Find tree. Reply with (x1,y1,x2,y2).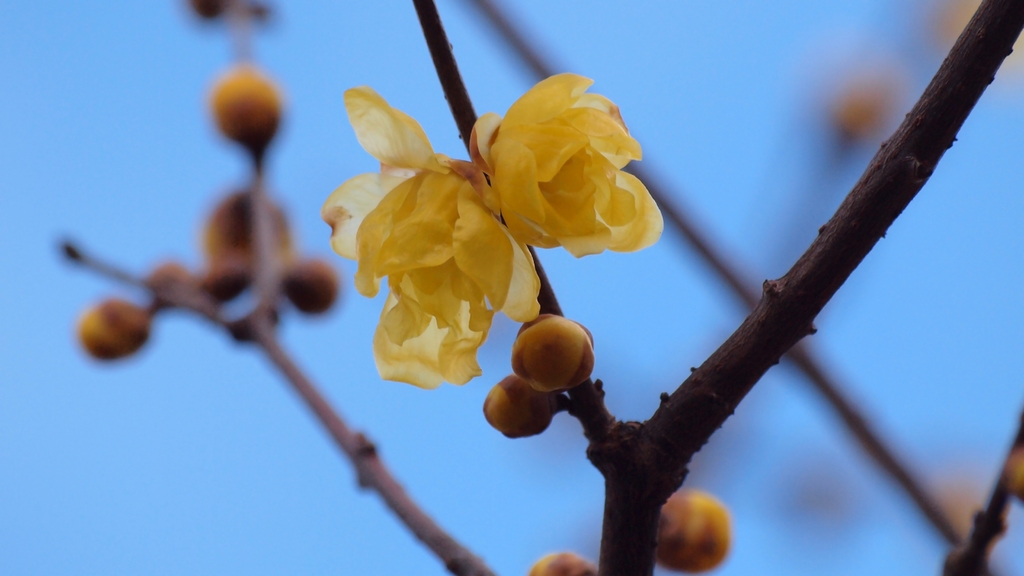
(58,0,1023,575).
